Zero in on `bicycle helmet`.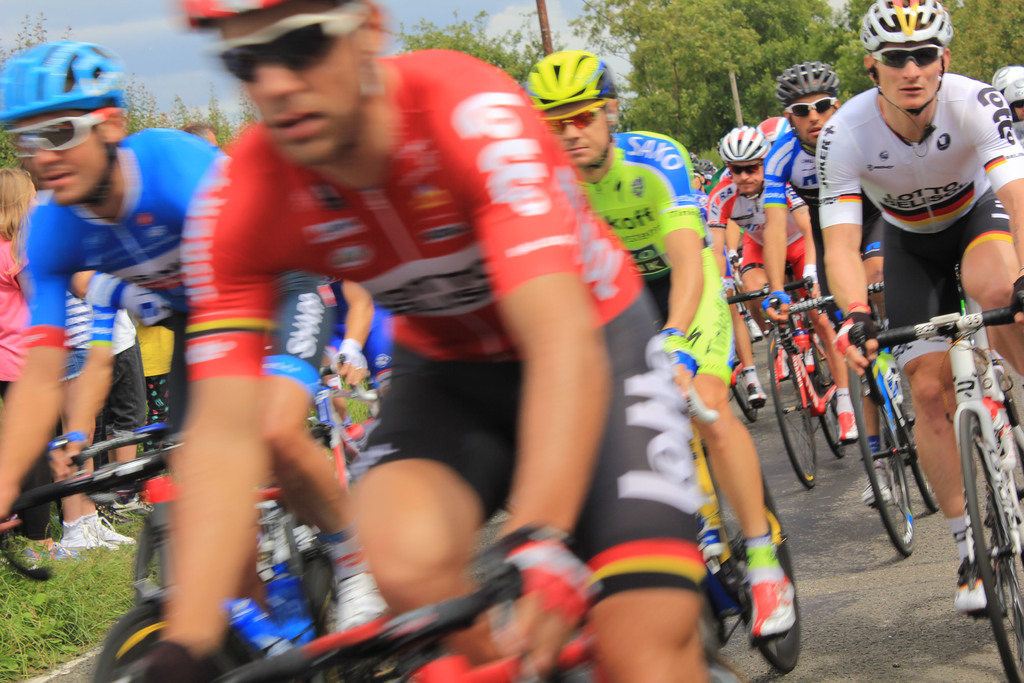
Zeroed in: bbox=[1004, 79, 1023, 139].
